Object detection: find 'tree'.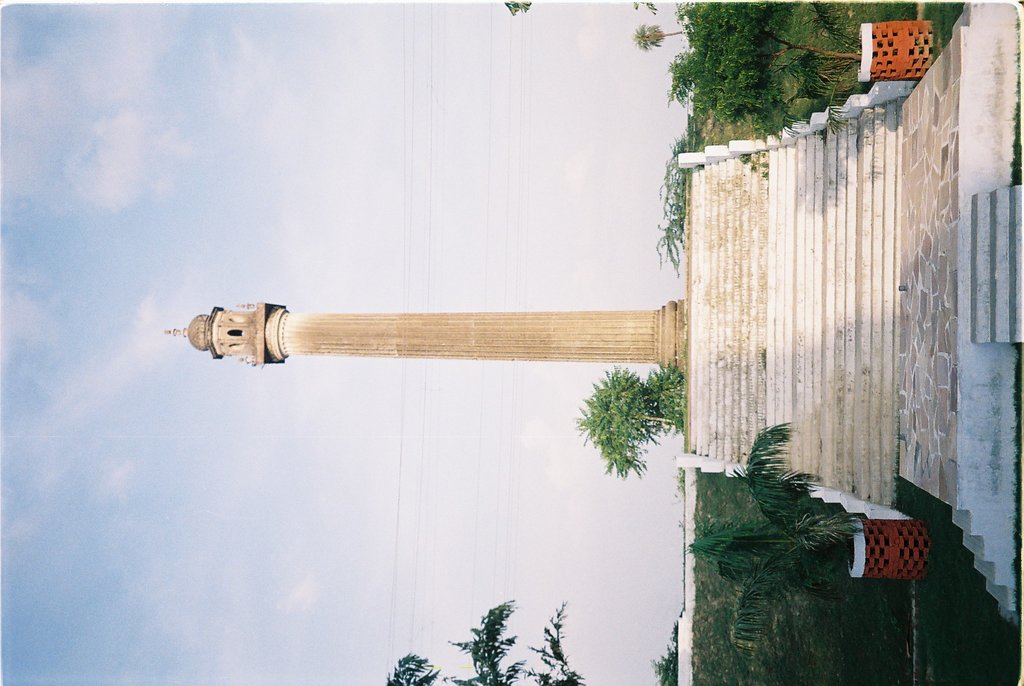
[383,596,588,685].
